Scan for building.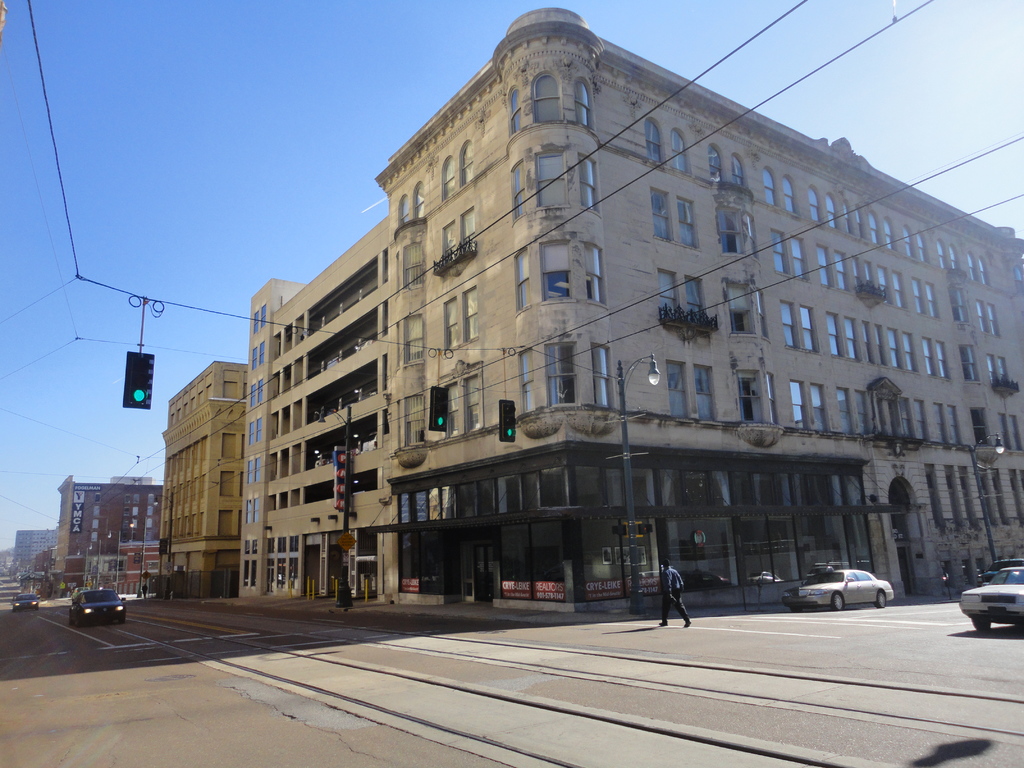
Scan result: crop(234, 0, 1023, 599).
